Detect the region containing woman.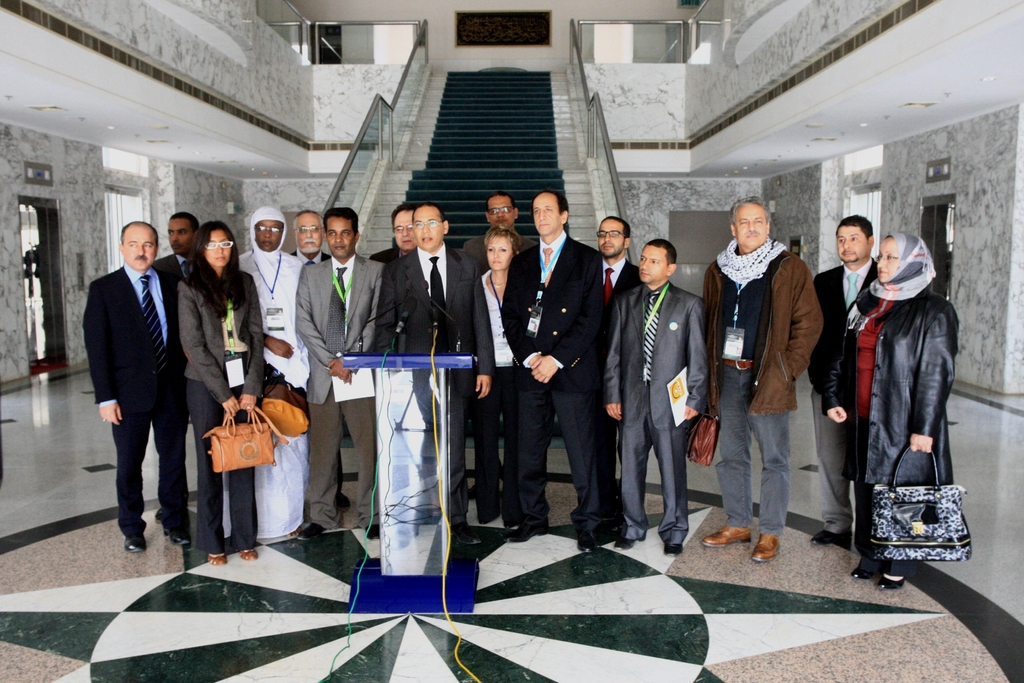
[left=174, top=218, right=265, bottom=563].
